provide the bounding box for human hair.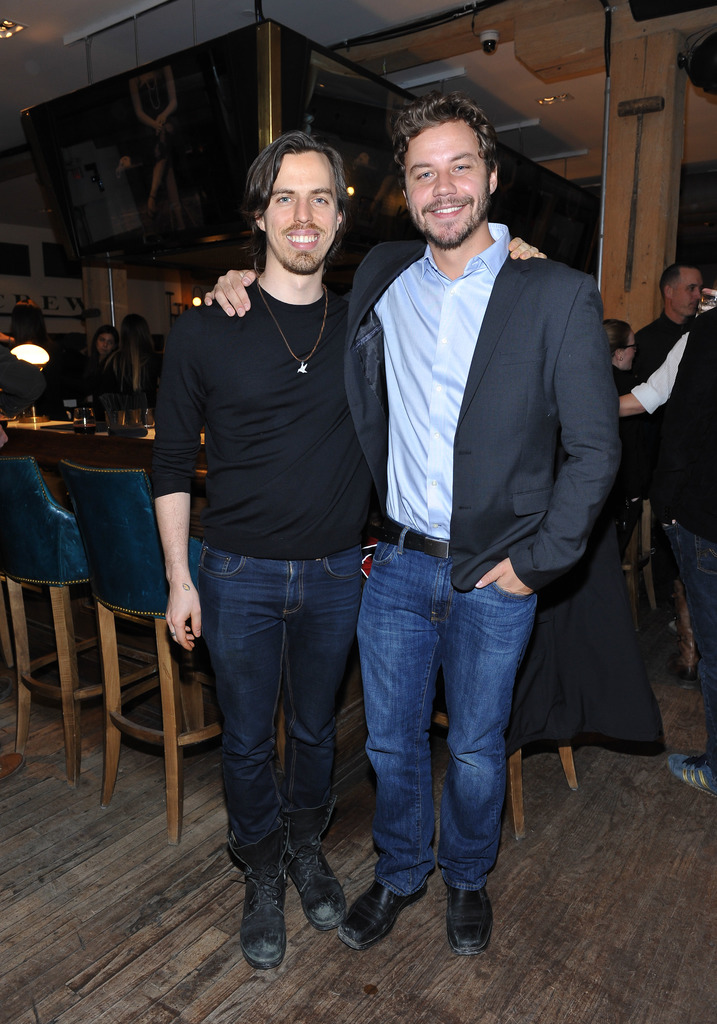
locate(394, 99, 496, 196).
